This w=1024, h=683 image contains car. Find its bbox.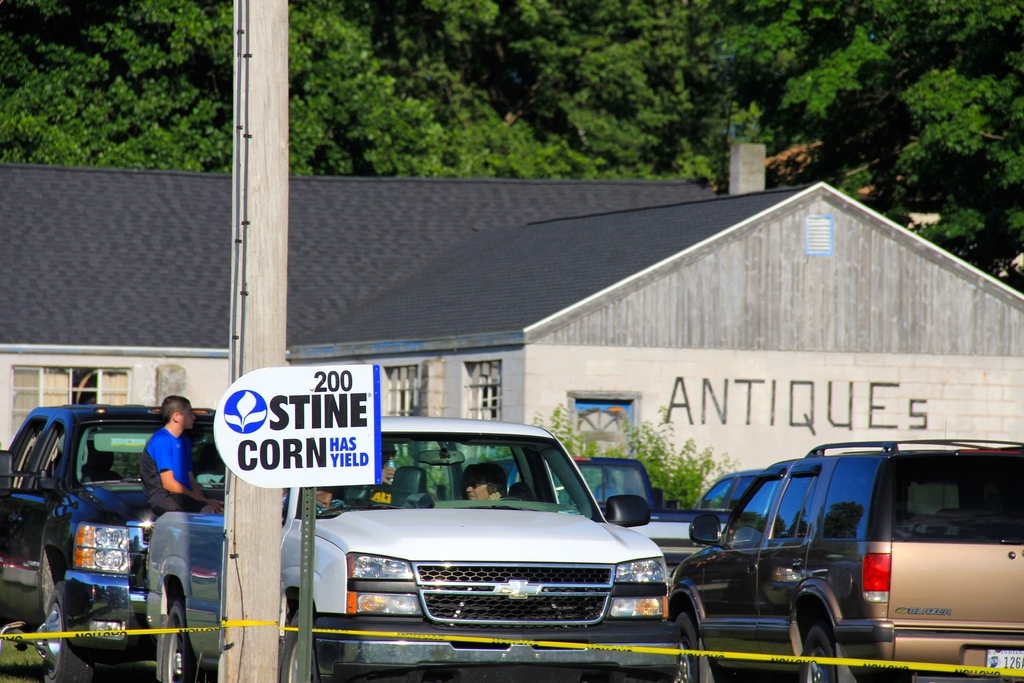
<bbox>484, 452, 726, 575</bbox>.
